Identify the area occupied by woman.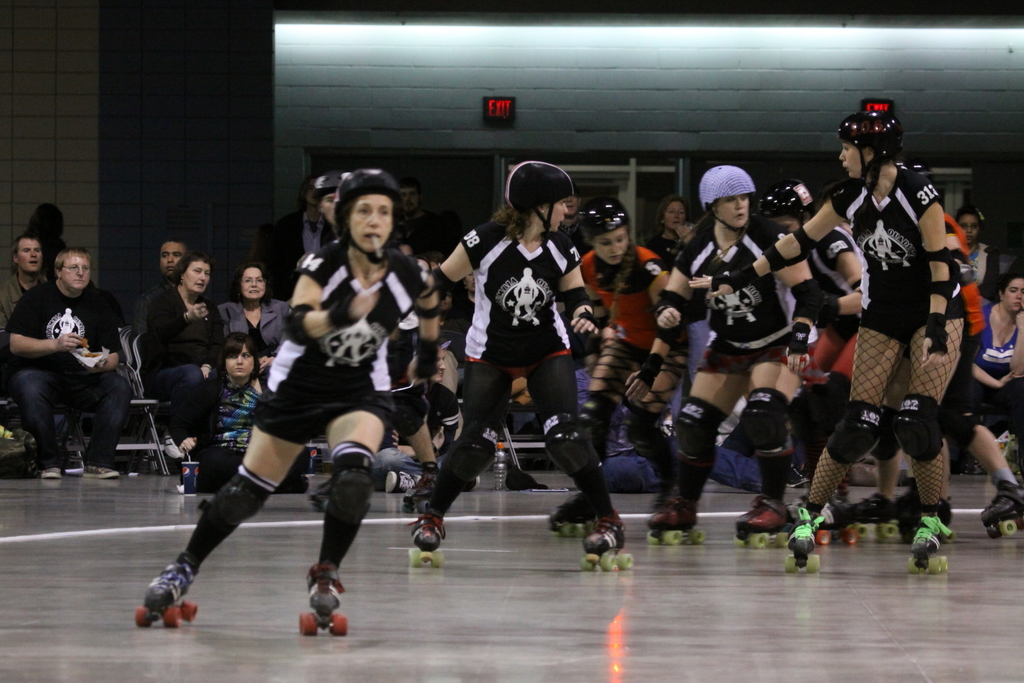
Area: left=962, top=272, right=1023, bottom=436.
